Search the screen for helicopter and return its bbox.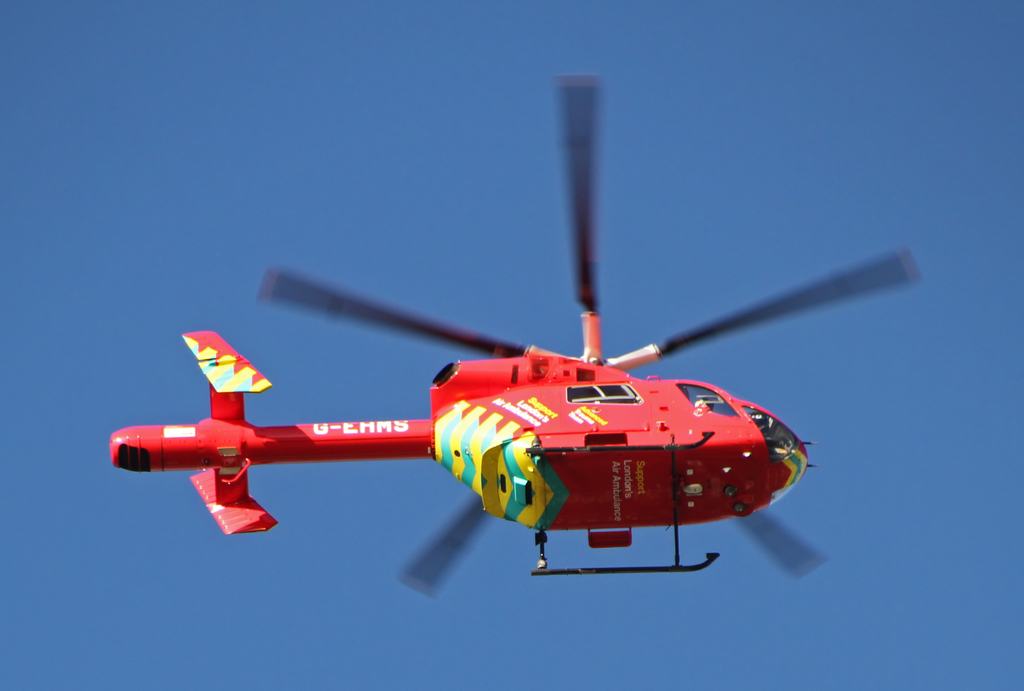
Found: bbox=[108, 75, 932, 610].
